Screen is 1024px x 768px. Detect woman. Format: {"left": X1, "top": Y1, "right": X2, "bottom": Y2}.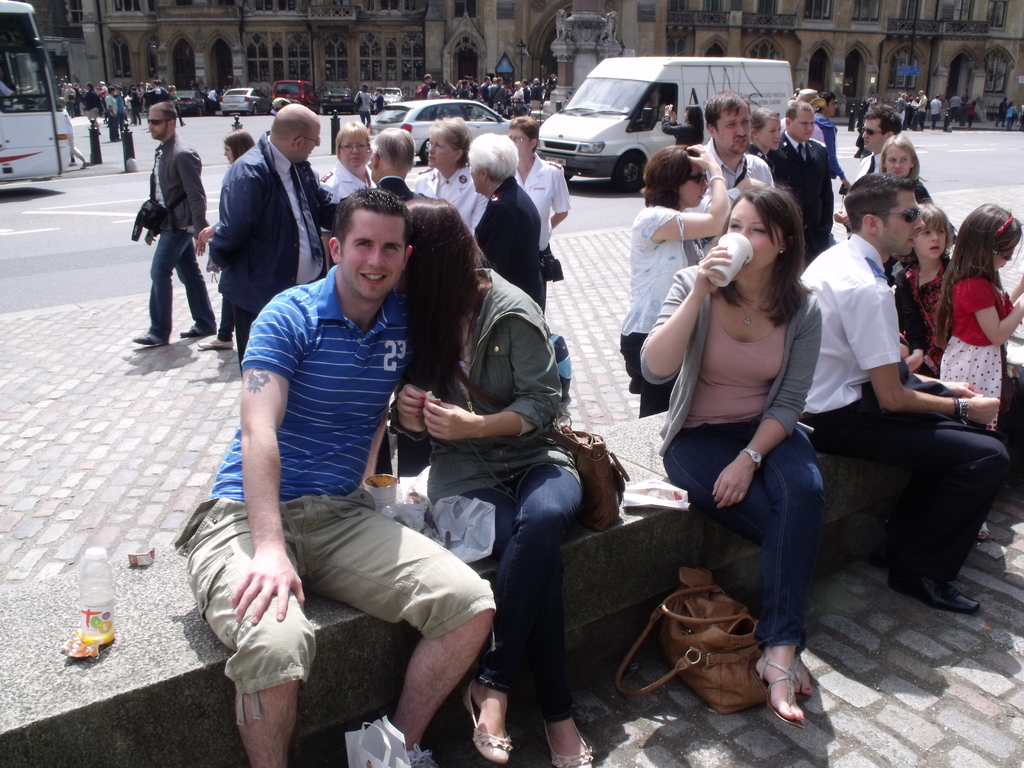
{"left": 662, "top": 104, "right": 705, "bottom": 146}.
